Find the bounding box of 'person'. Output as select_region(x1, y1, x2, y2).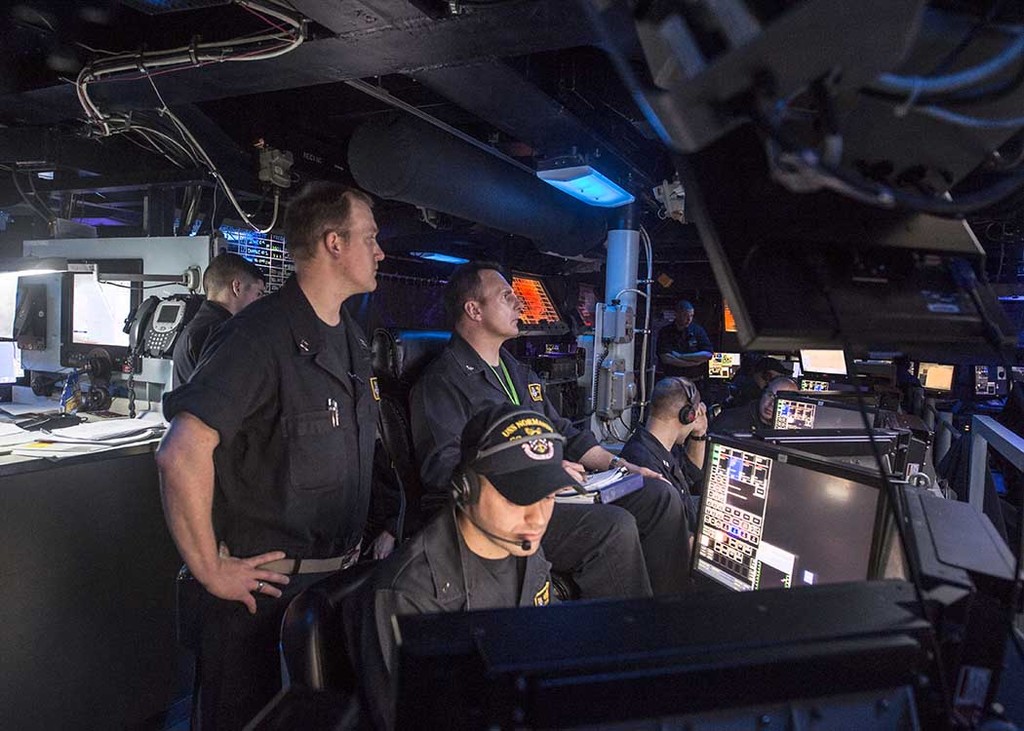
select_region(704, 377, 798, 440).
